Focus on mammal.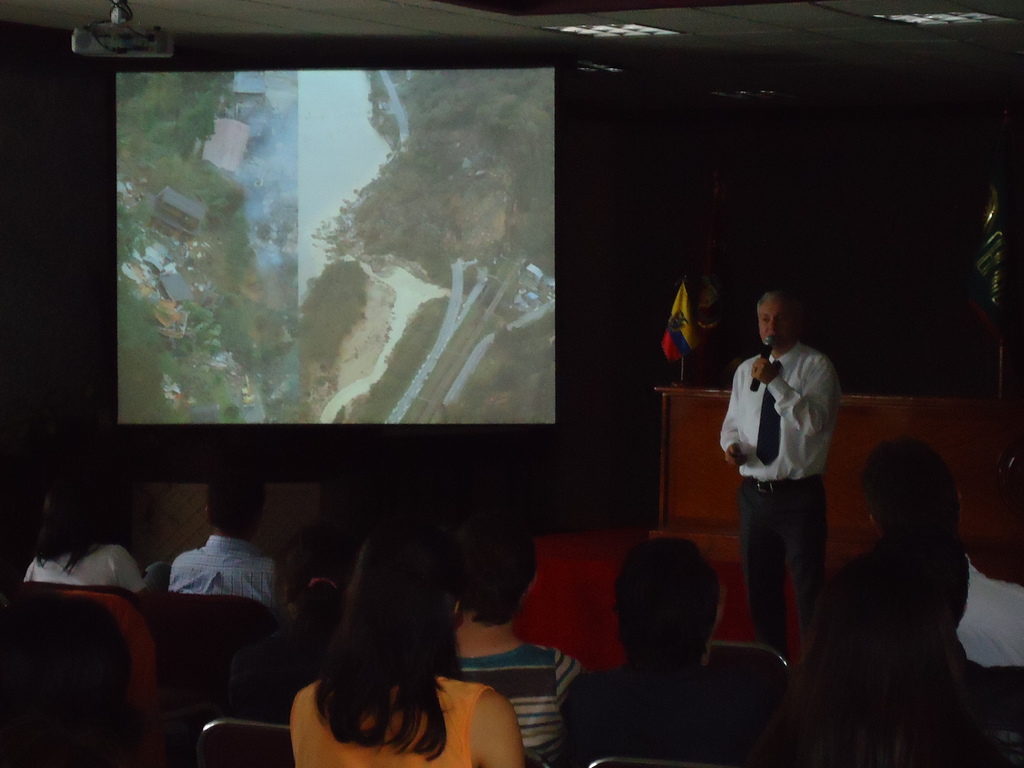
Focused at <region>456, 504, 586, 767</region>.
